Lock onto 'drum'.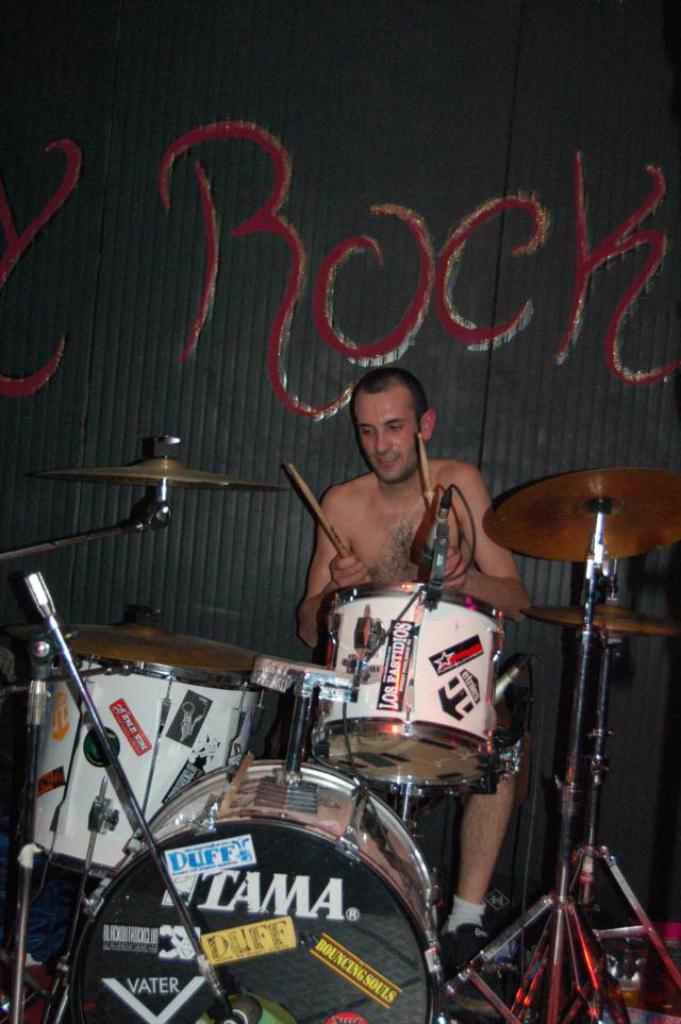
Locked: (left=0, top=620, right=287, bottom=876).
